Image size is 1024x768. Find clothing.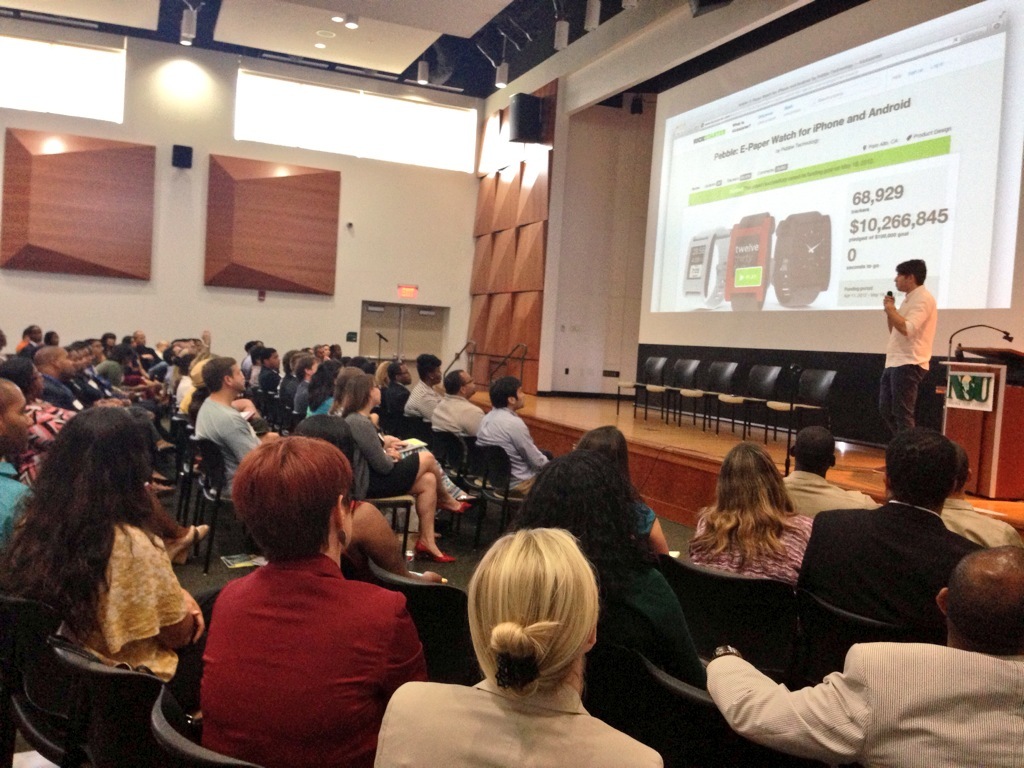
l=406, t=382, r=436, b=420.
